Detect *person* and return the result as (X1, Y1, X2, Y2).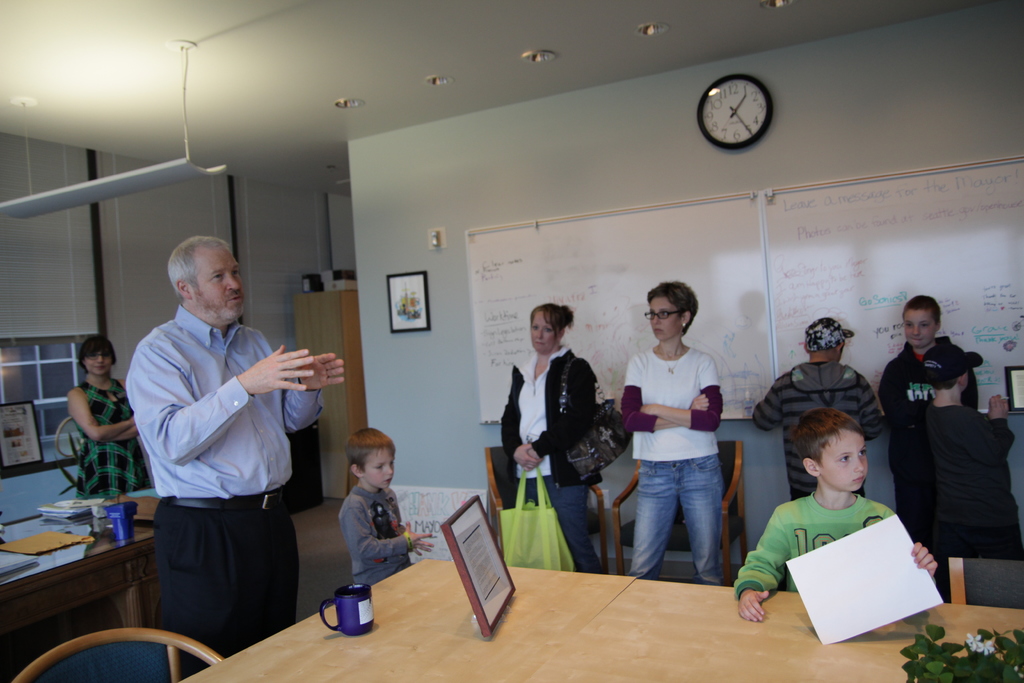
(342, 435, 428, 583).
